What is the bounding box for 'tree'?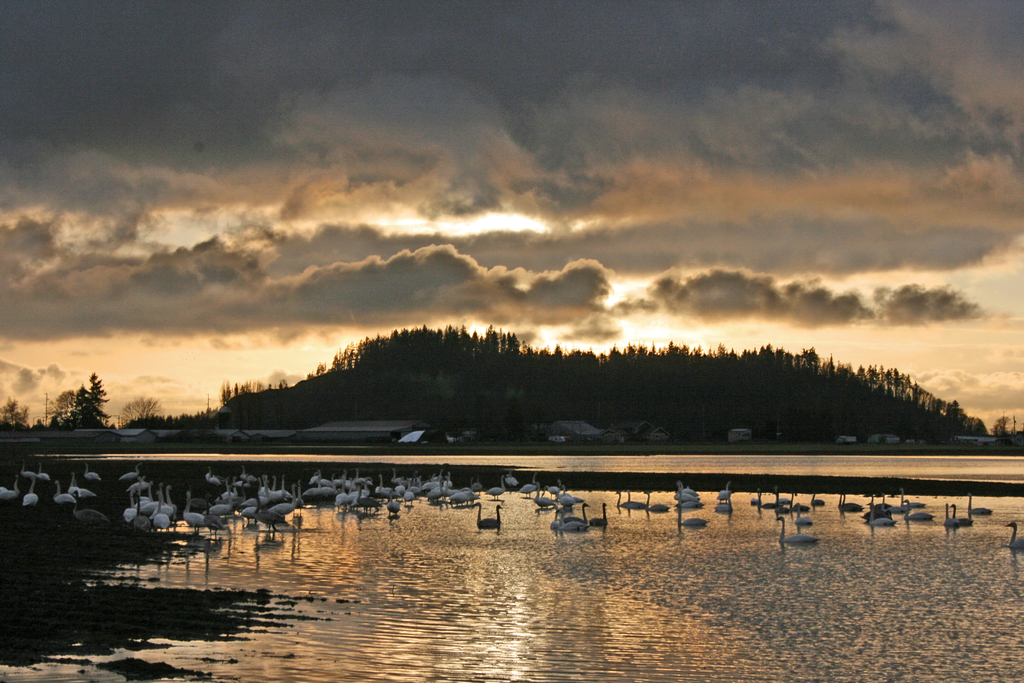
bbox=[0, 401, 33, 425].
